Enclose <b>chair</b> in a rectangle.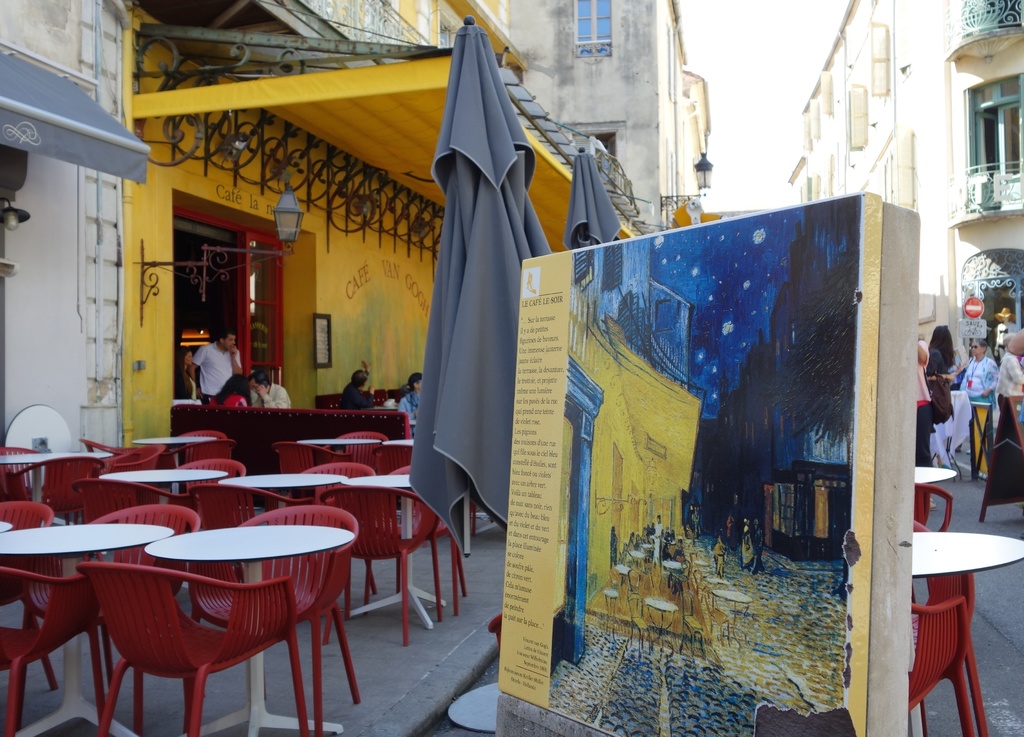
[107, 443, 163, 473].
